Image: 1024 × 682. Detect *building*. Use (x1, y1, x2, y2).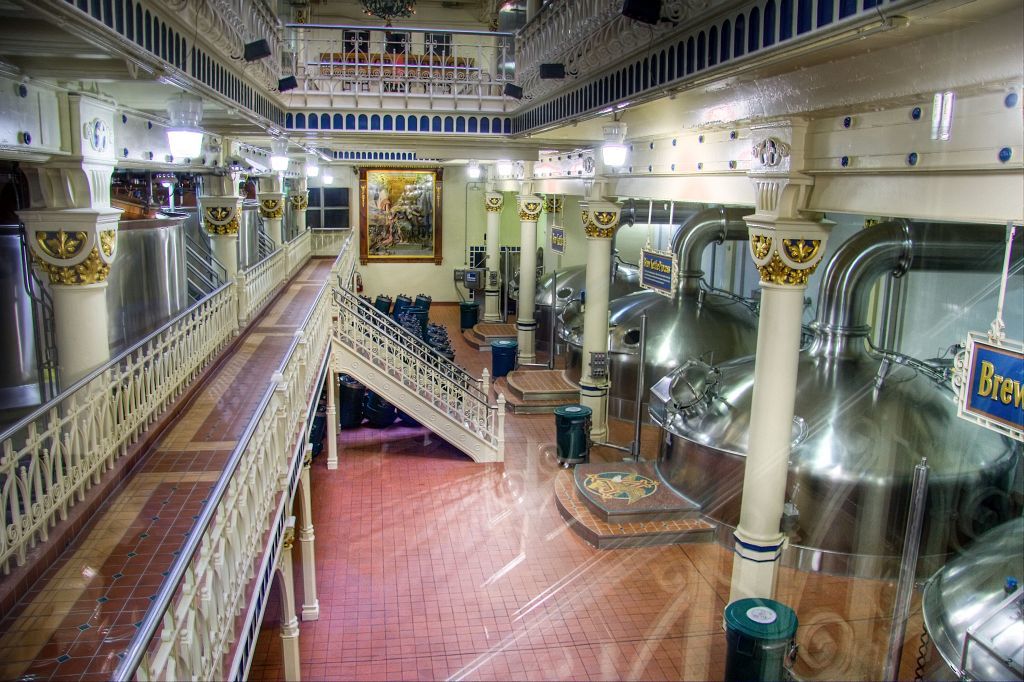
(0, 0, 1023, 681).
